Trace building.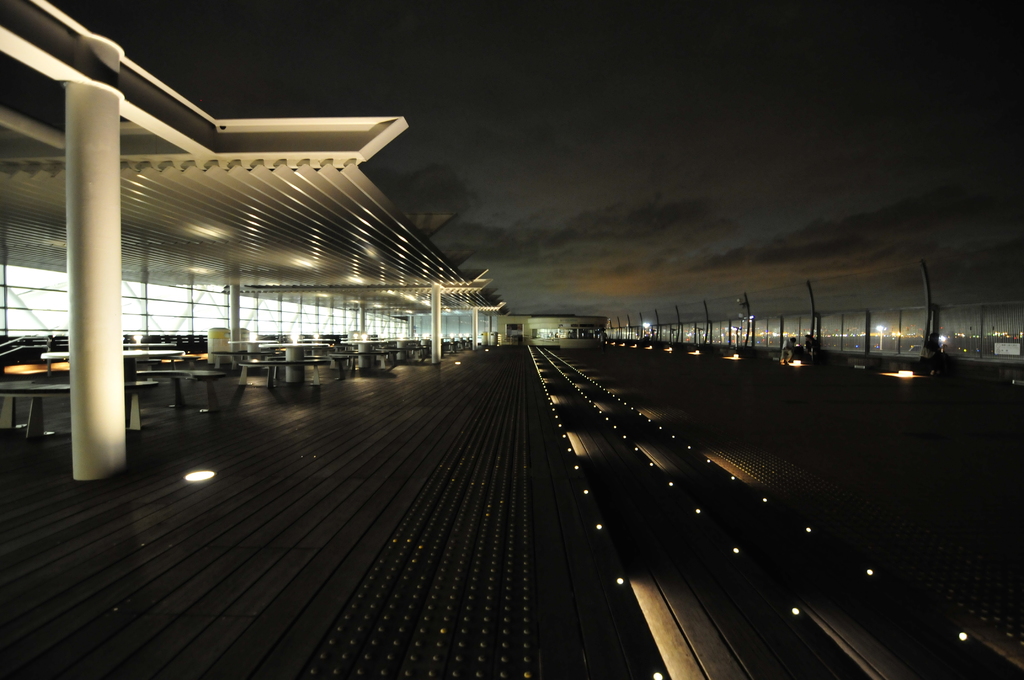
Traced to [x1=504, y1=318, x2=609, y2=344].
